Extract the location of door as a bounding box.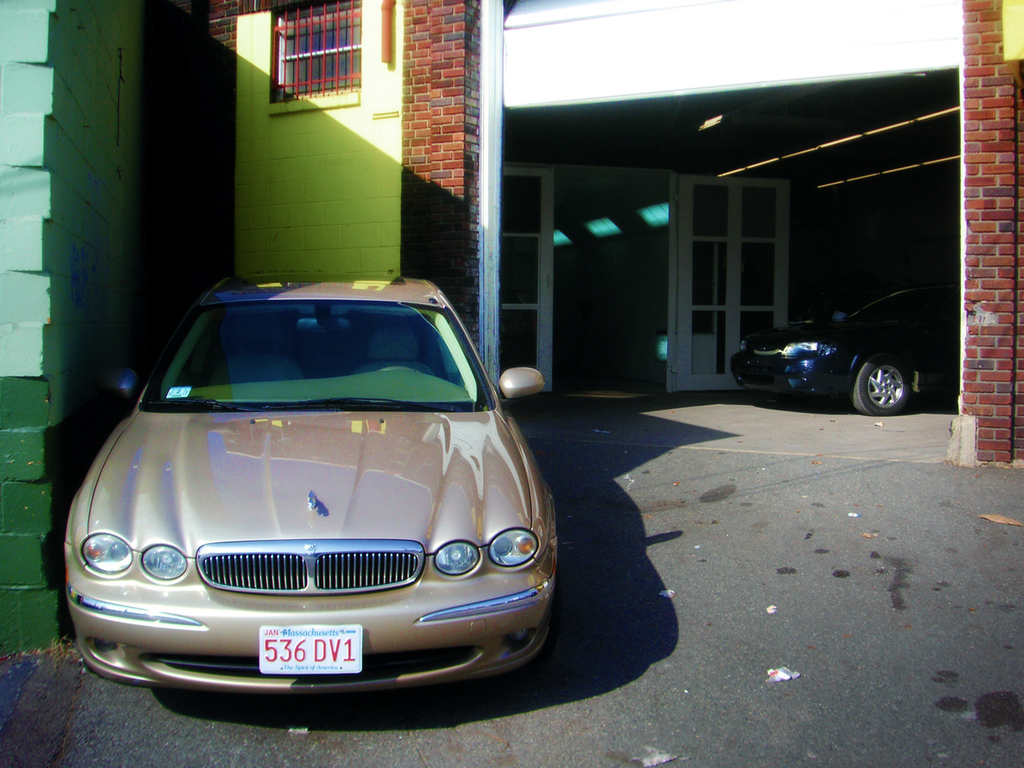
x1=671, y1=178, x2=795, y2=392.
